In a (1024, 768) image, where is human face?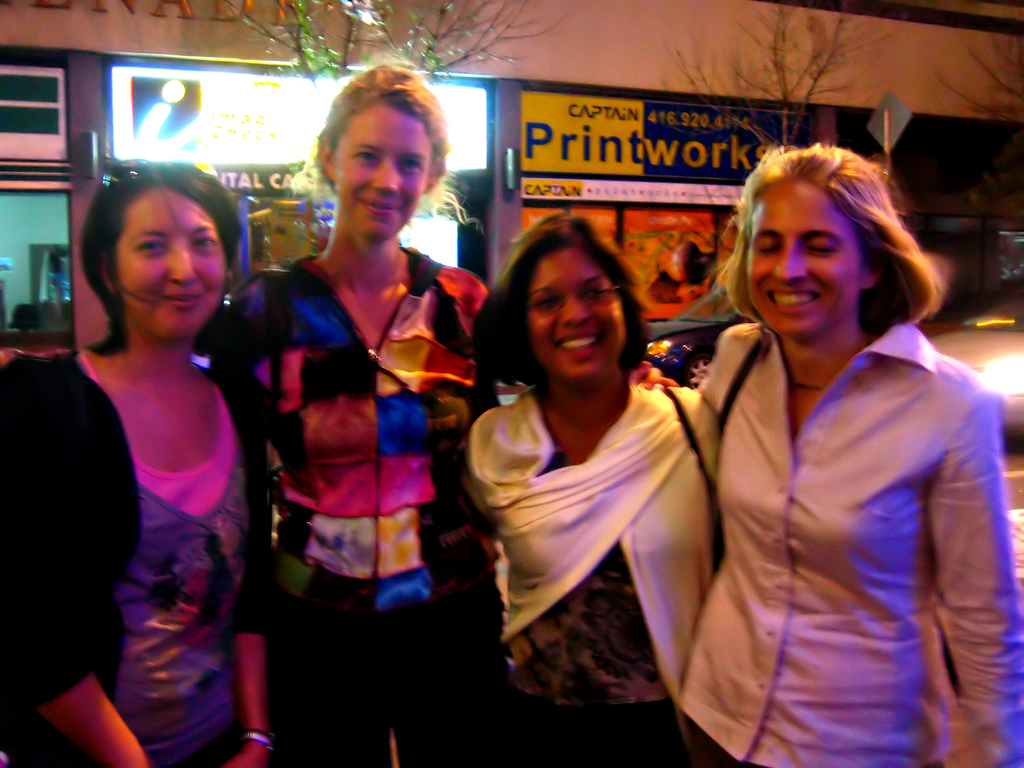
crop(751, 179, 860, 338).
